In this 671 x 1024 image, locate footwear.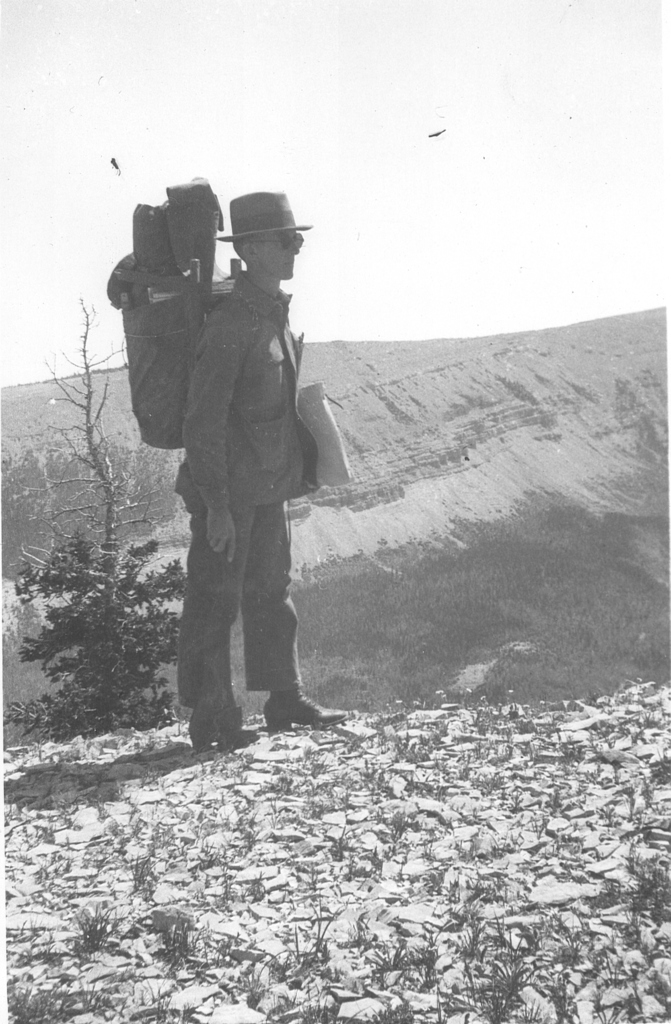
Bounding box: BBox(190, 687, 261, 752).
